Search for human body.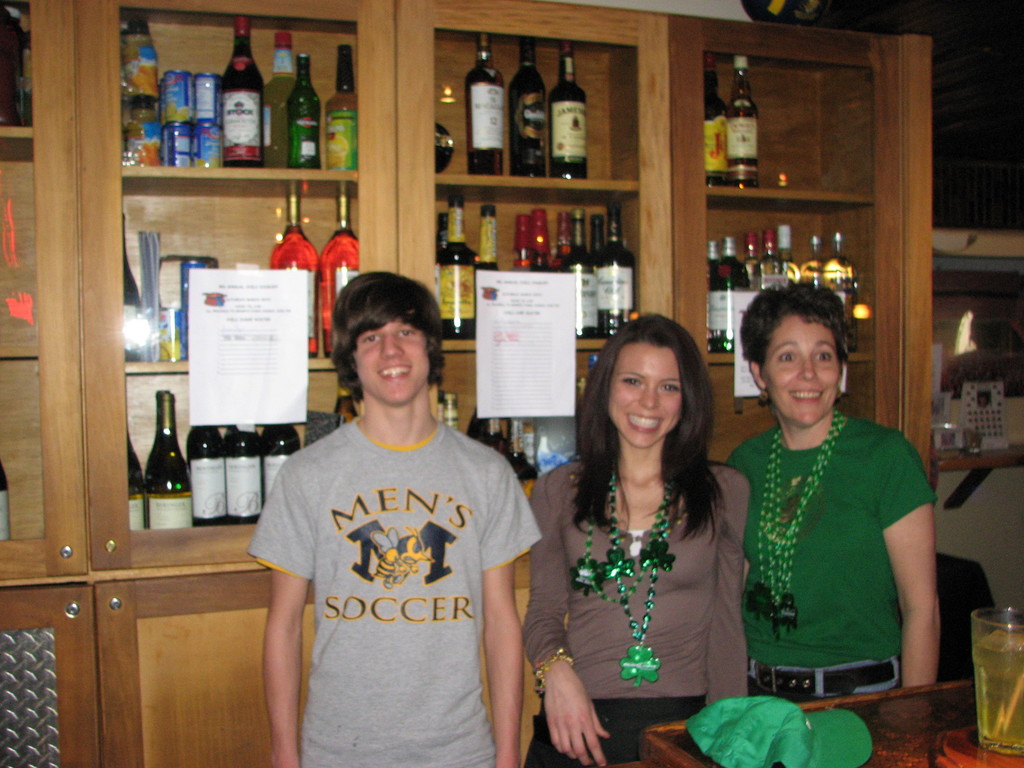
Found at (524, 317, 751, 767).
